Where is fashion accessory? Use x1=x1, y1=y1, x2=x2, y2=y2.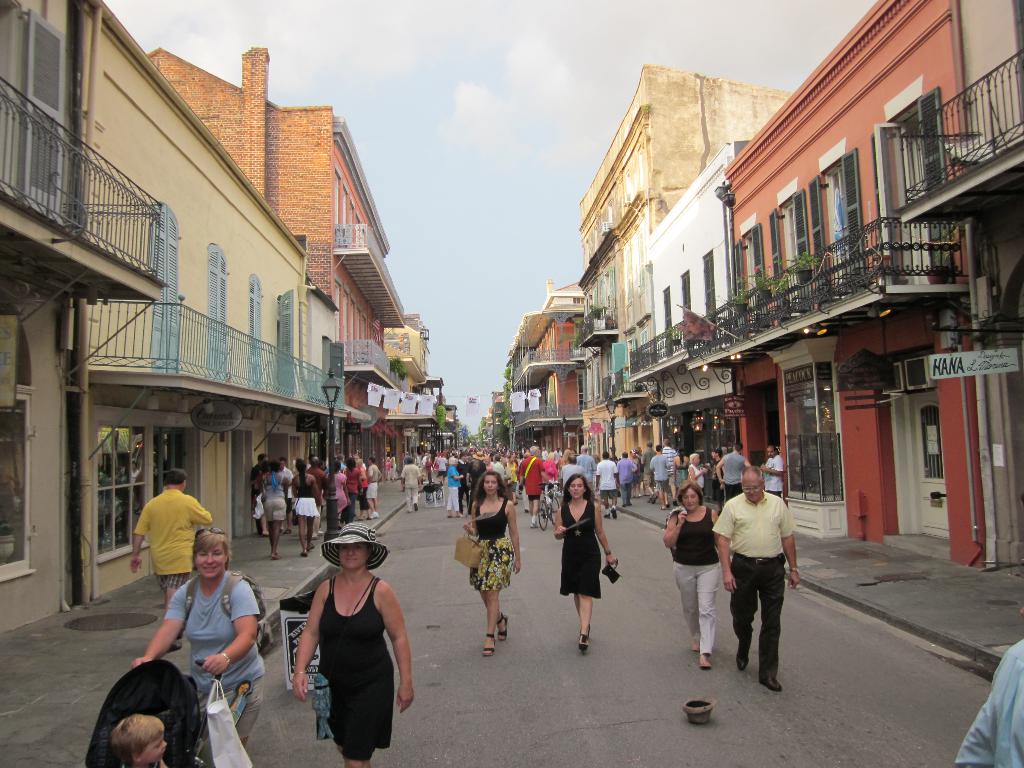
x1=195, y1=527, x2=228, y2=539.
